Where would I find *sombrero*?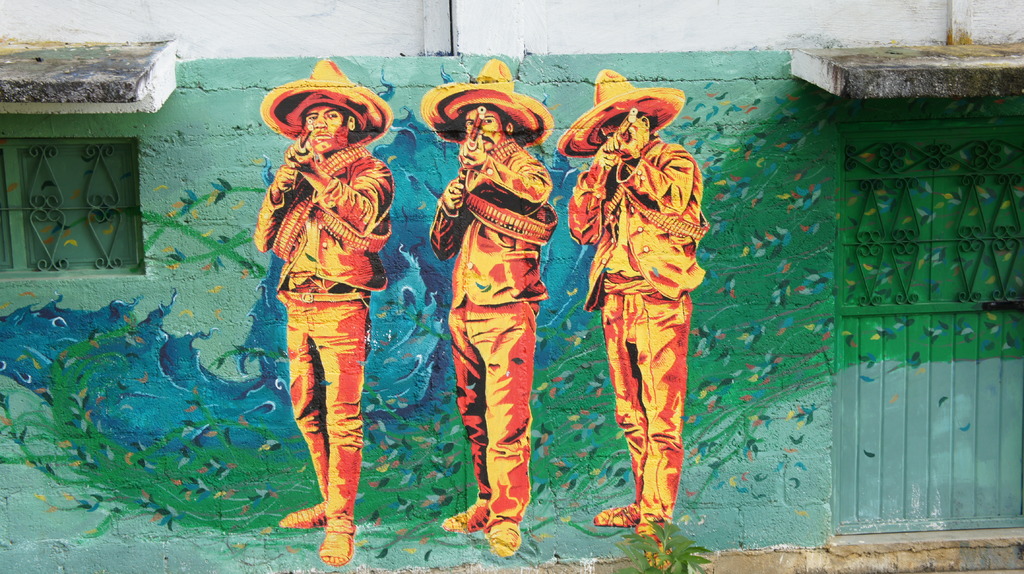
At (421,57,552,150).
